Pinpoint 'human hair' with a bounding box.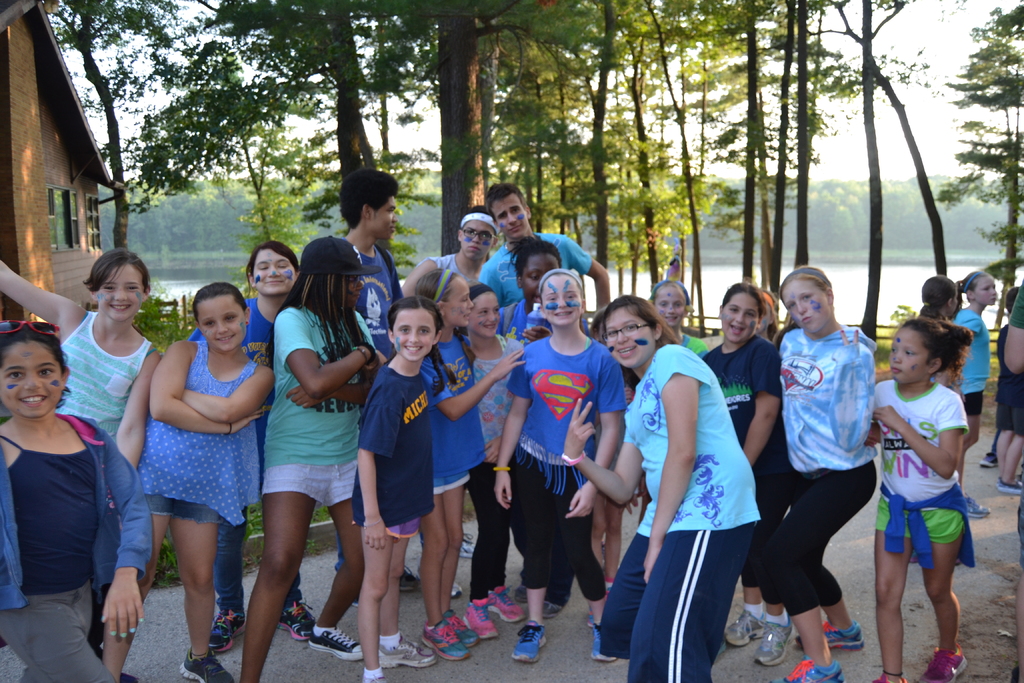
left=502, top=231, right=561, bottom=282.
